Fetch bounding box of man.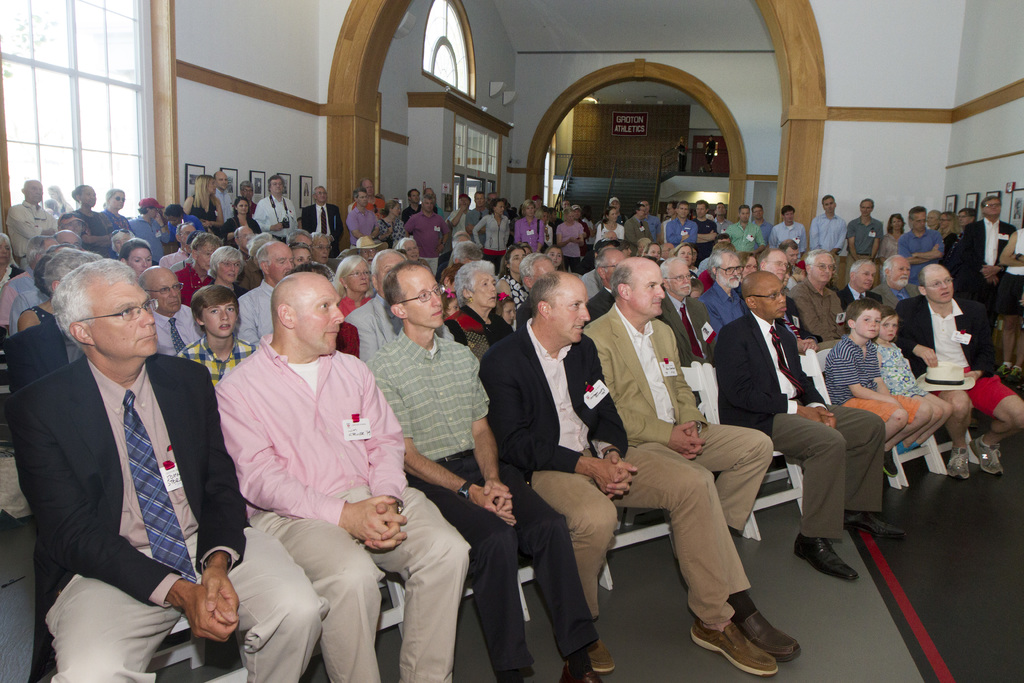
Bbox: region(441, 190, 484, 242).
